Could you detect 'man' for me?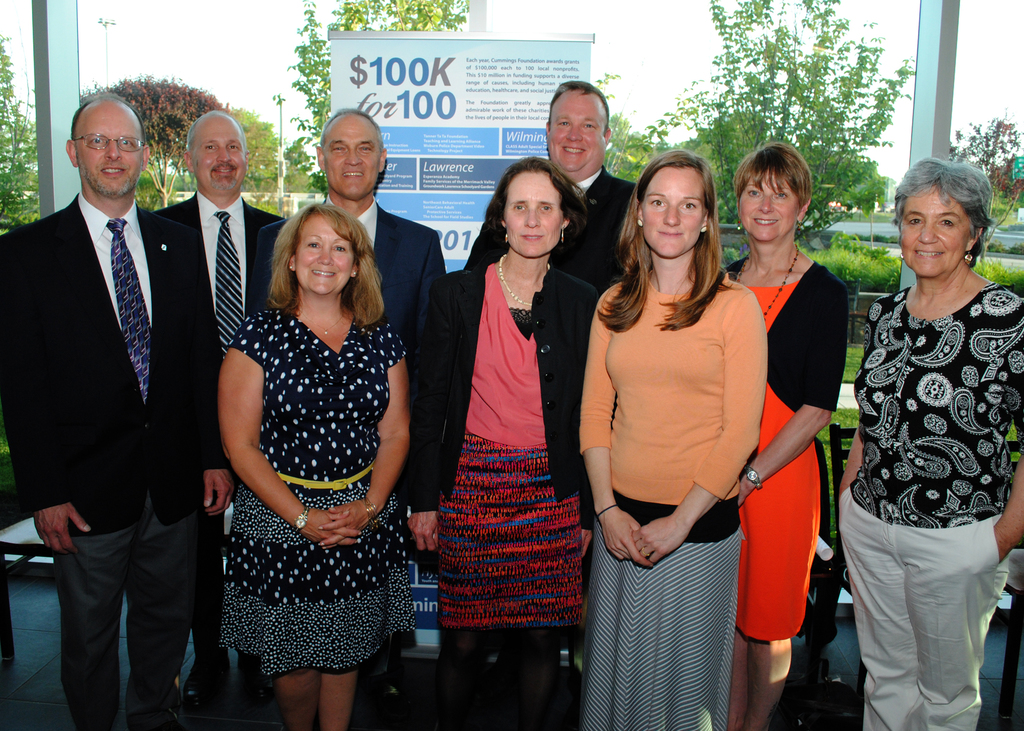
Detection result: {"x1": 10, "y1": 66, "x2": 218, "y2": 723}.
